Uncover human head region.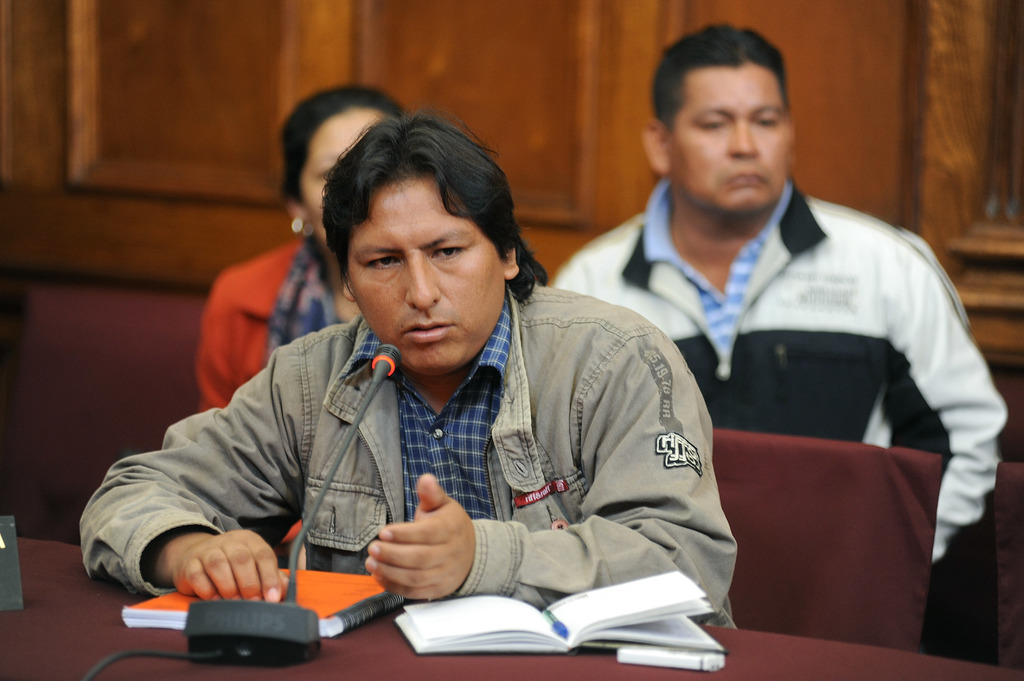
Uncovered: BBox(312, 108, 534, 362).
